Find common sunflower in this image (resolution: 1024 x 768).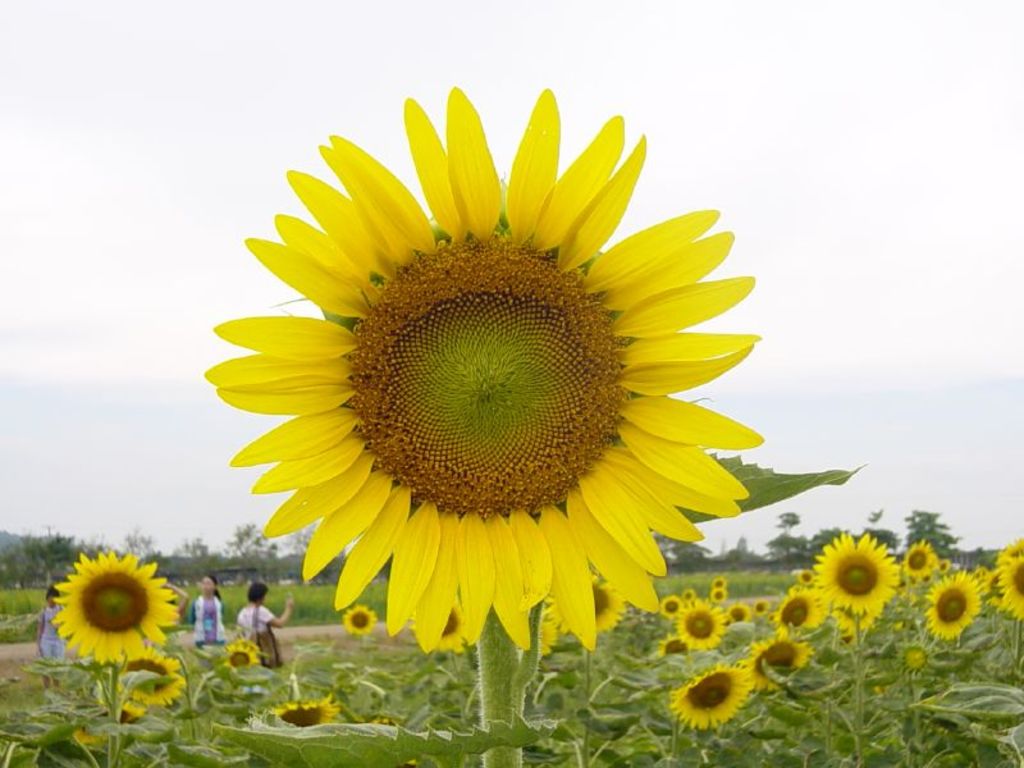
(x1=672, y1=607, x2=722, y2=645).
